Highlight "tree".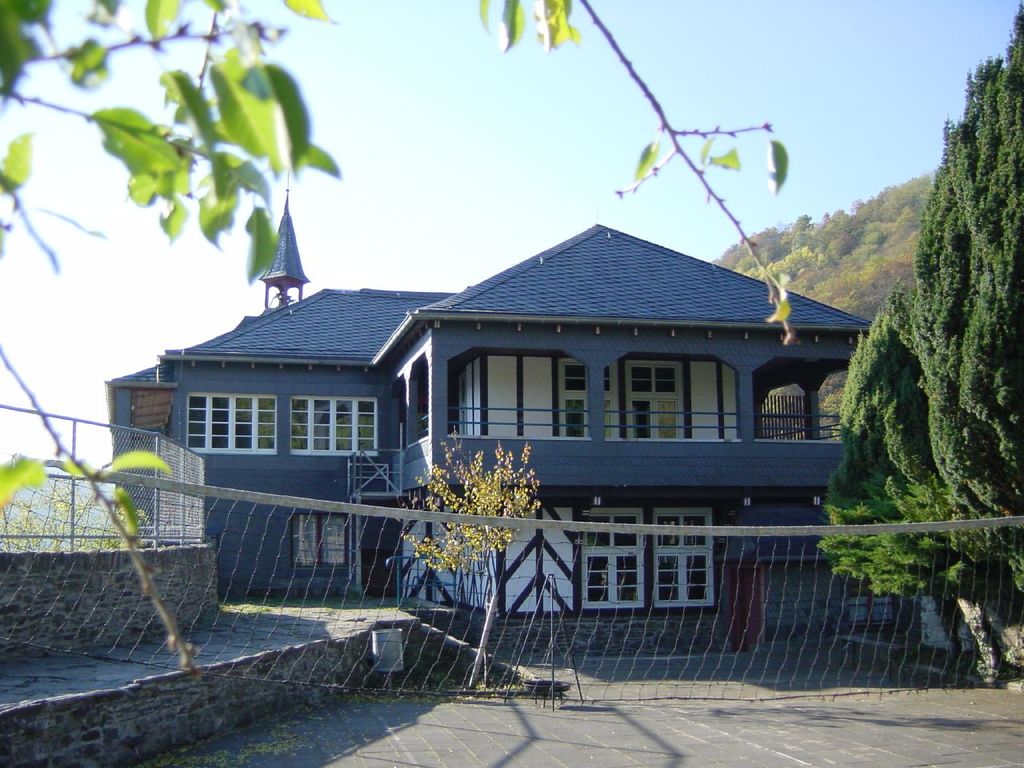
Highlighted region: {"left": 0, "top": 0, "right": 794, "bottom": 690}.
